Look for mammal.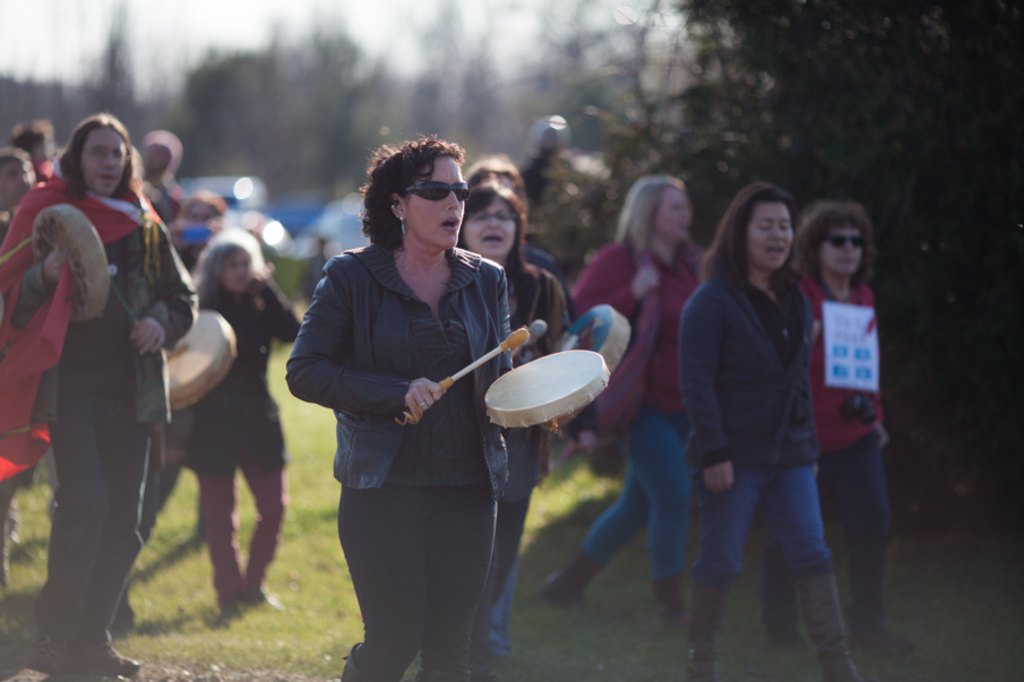
Found: [x1=283, y1=141, x2=557, y2=681].
